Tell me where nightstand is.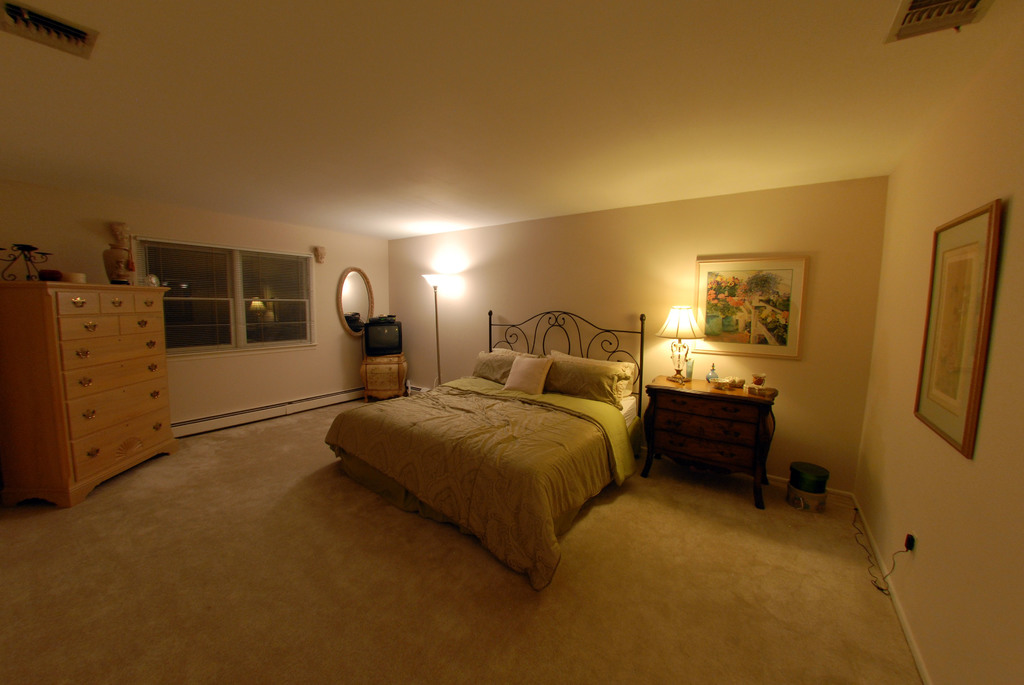
nightstand is at x1=656 y1=366 x2=790 y2=510.
